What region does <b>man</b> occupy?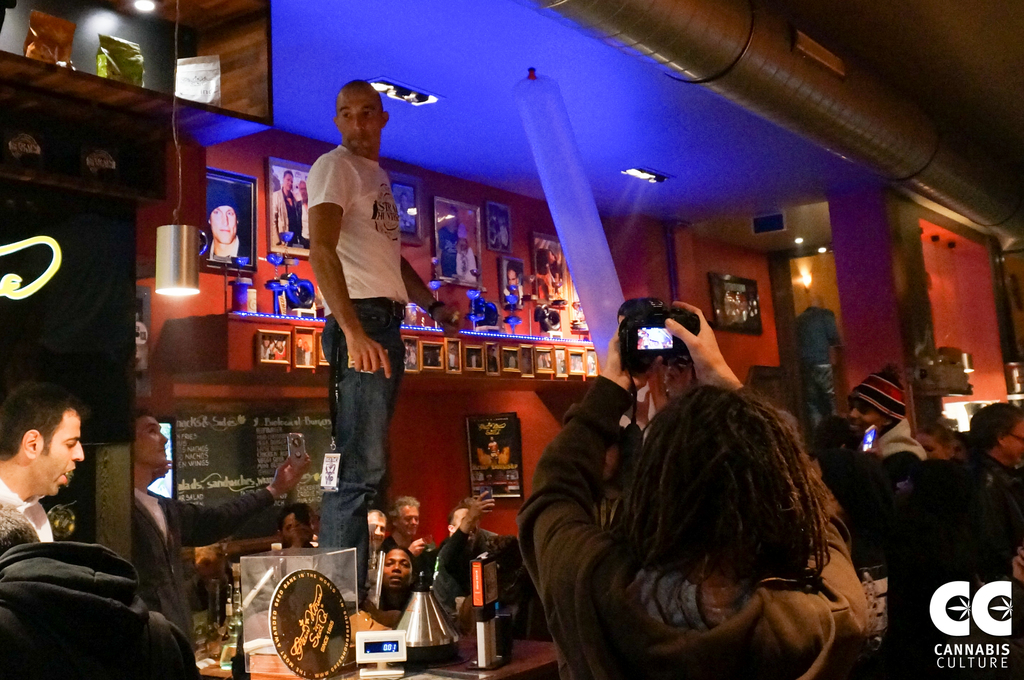
[left=447, top=349, right=459, bottom=368].
